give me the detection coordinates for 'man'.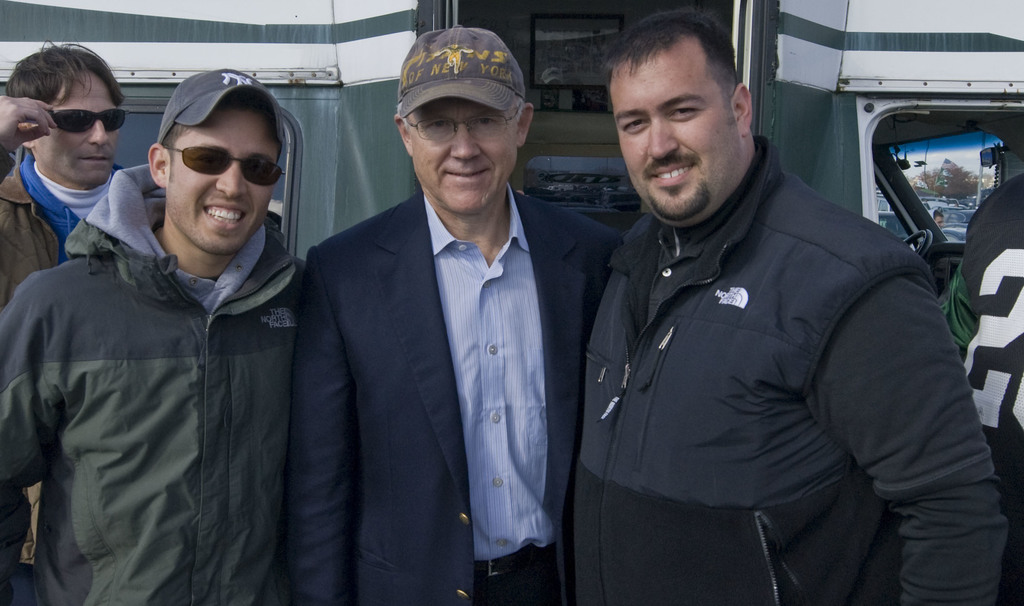
x1=285, y1=24, x2=623, y2=605.
